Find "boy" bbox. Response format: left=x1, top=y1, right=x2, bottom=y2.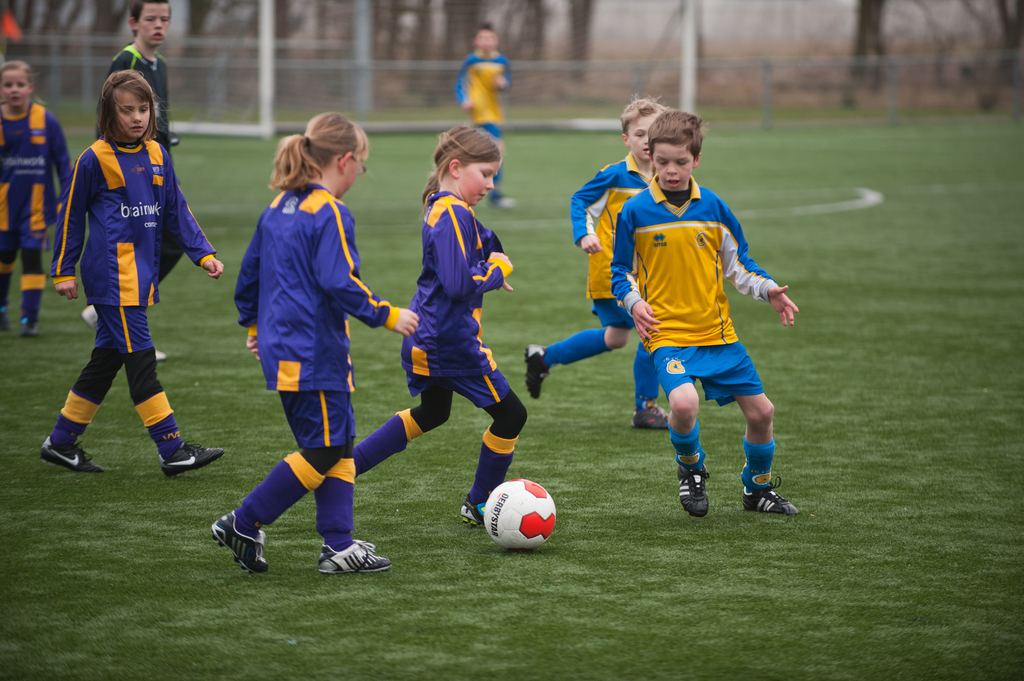
left=610, top=107, right=803, bottom=515.
